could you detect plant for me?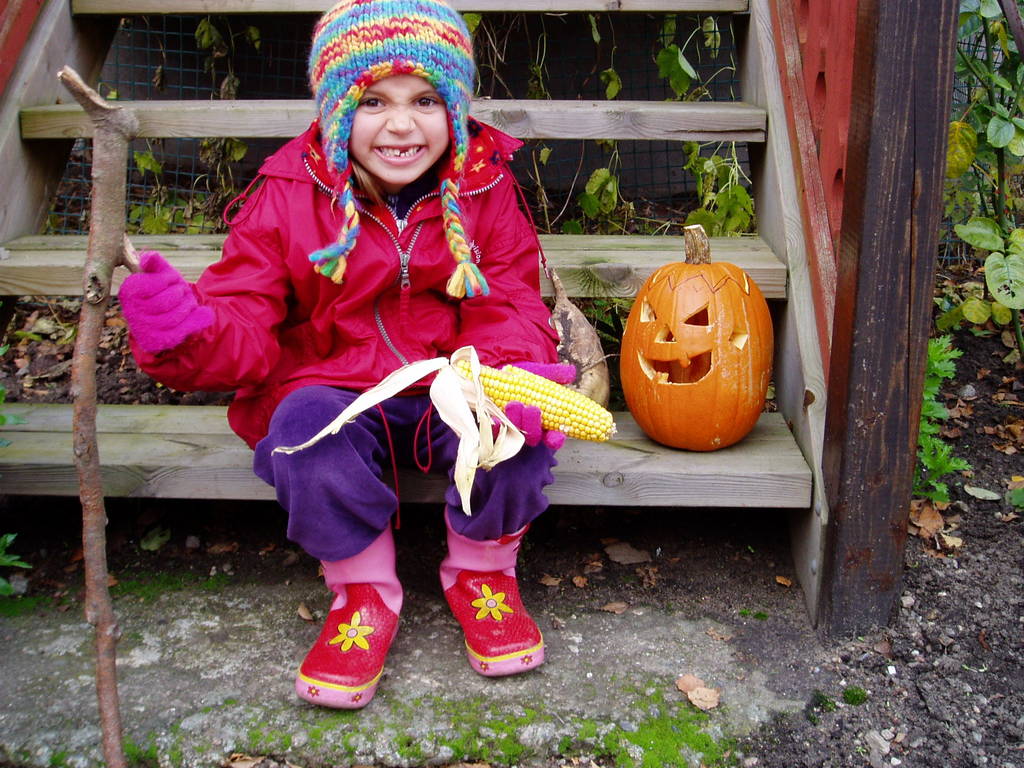
Detection result: (x1=918, y1=337, x2=972, y2=506).
